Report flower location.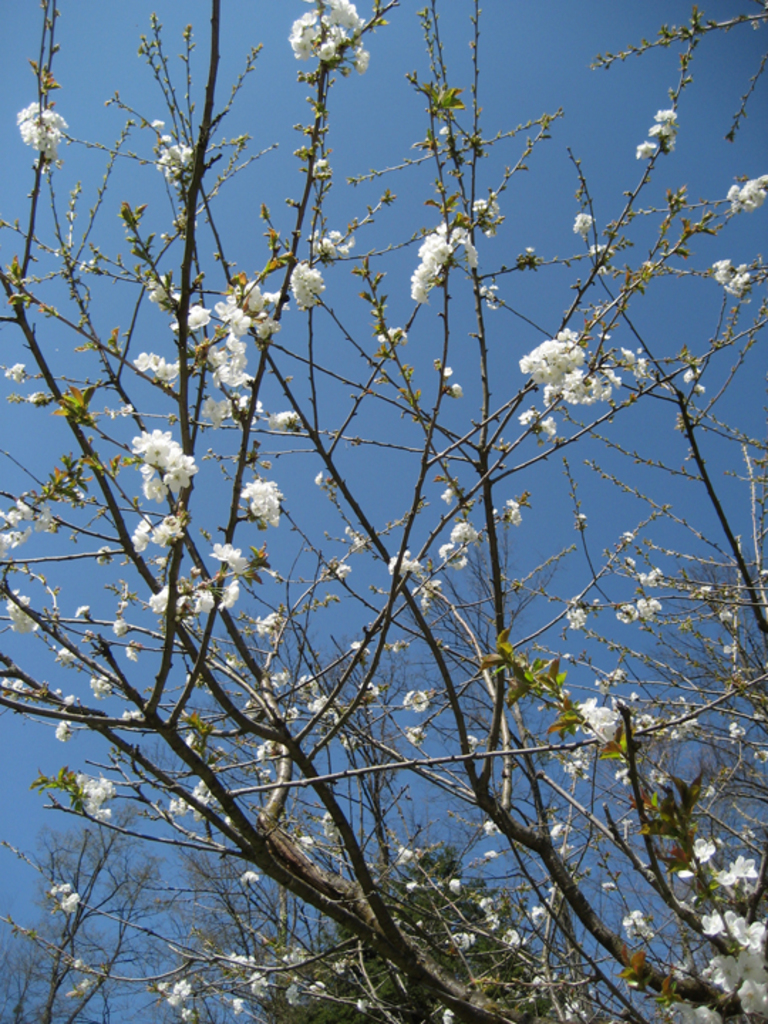
Report: bbox=[24, 384, 43, 393].
